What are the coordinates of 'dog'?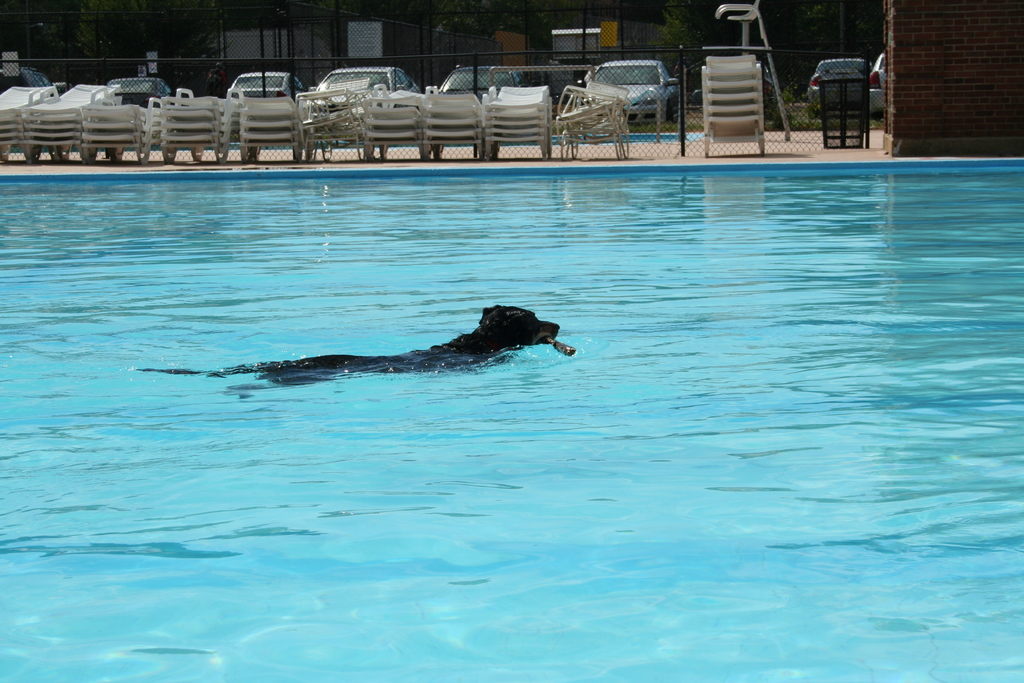
{"left": 141, "top": 304, "right": 577, "bottom": 399}.
